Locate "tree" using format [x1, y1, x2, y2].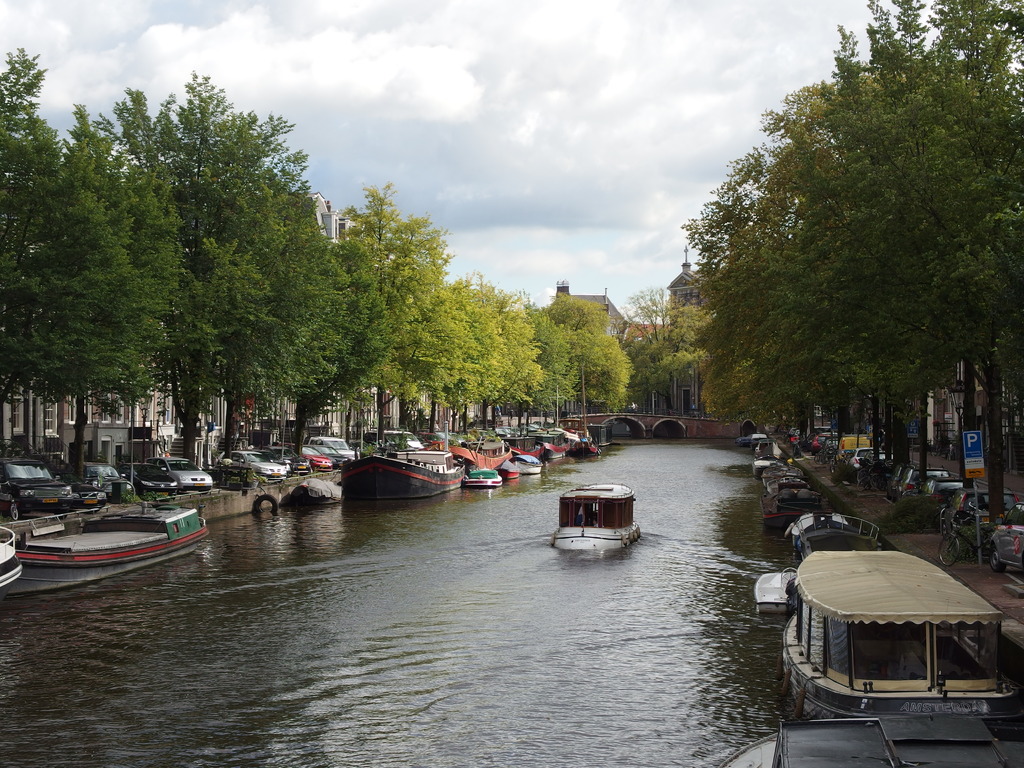
[618, 283, 703, 413].
